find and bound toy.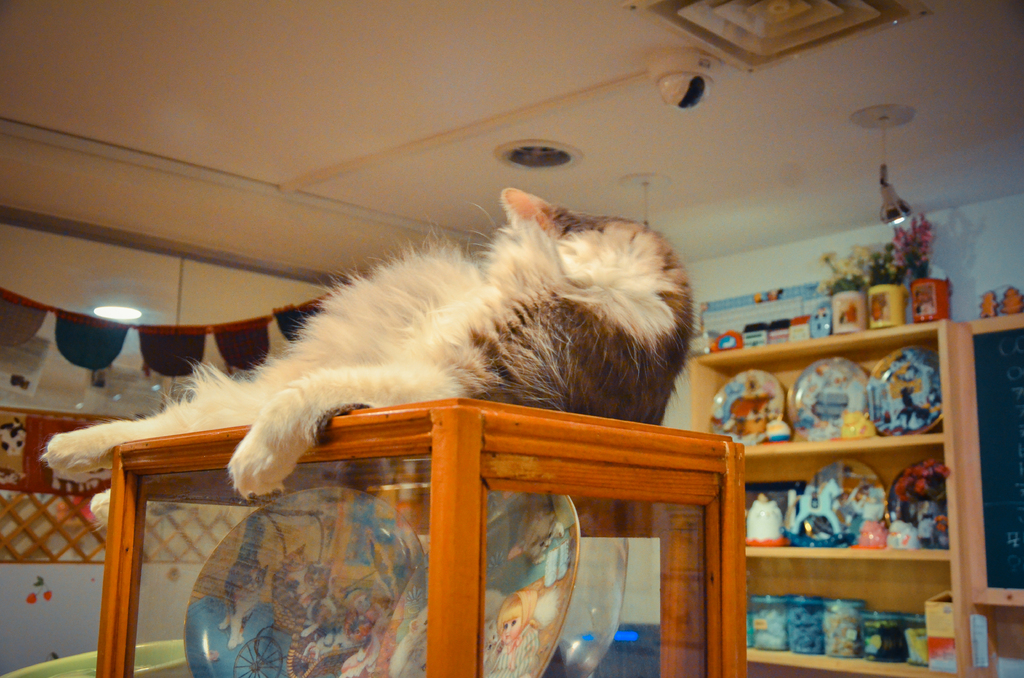
Bound: (1002, 288, 1023, 314).
